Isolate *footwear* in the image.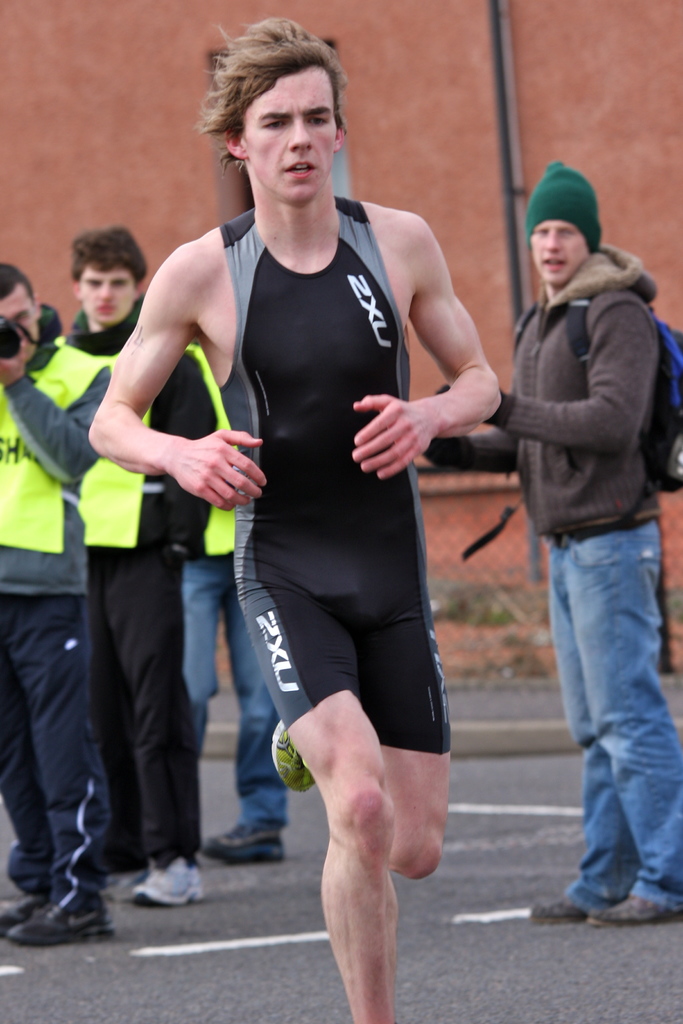
Isolated region: [520,884,595,932].
